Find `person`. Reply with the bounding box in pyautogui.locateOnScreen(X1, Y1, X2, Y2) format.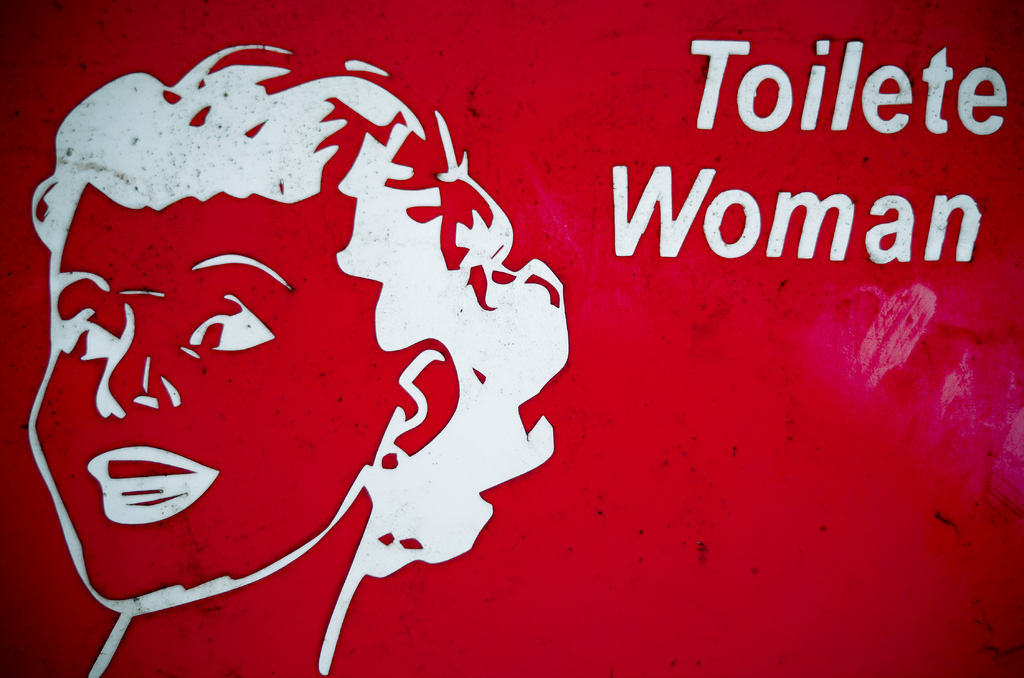
pyautogui.locateOnScreen(39, 71, 655, 642).
